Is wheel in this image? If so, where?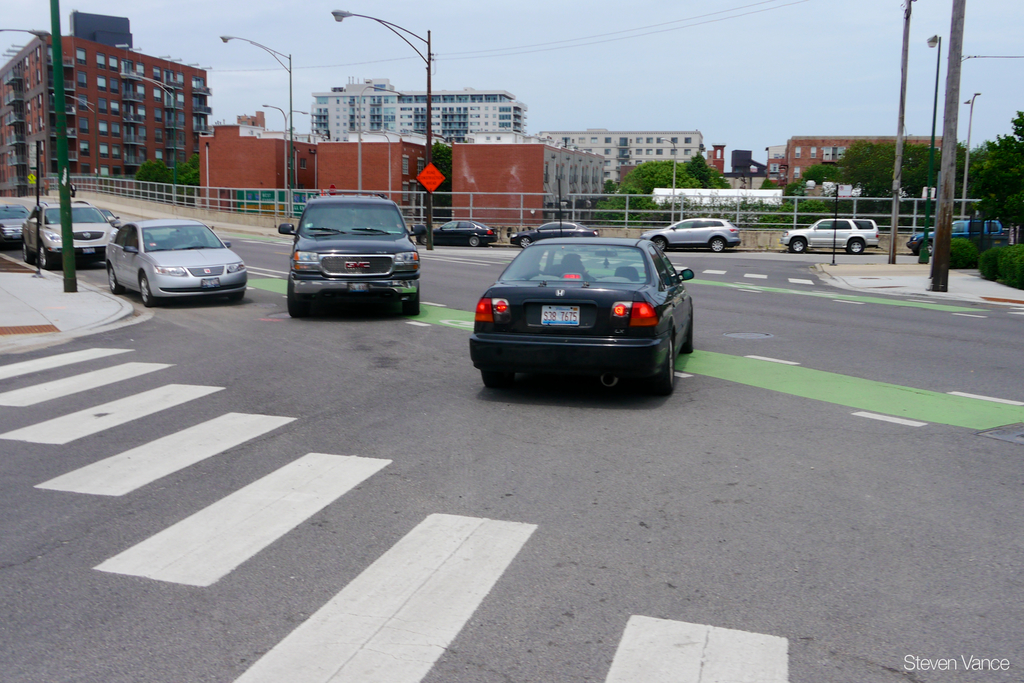
Yes, at <region>519, 236, 525, 248</region>.
